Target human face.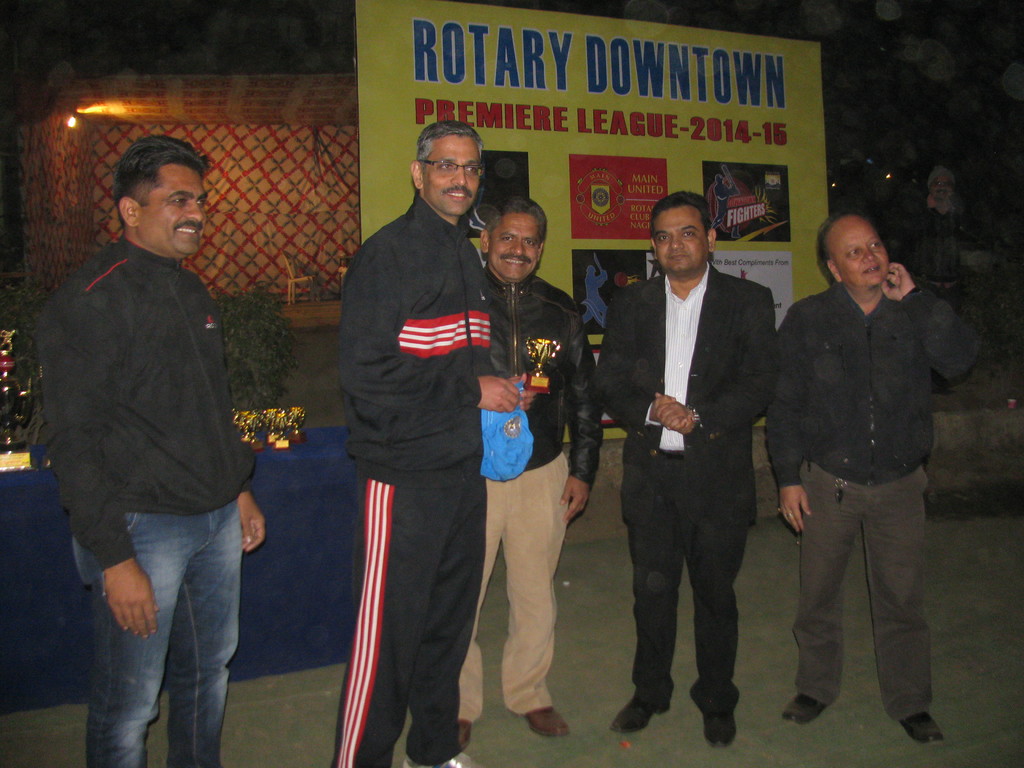
Target region: select_region(837, 225, 895, 292).
